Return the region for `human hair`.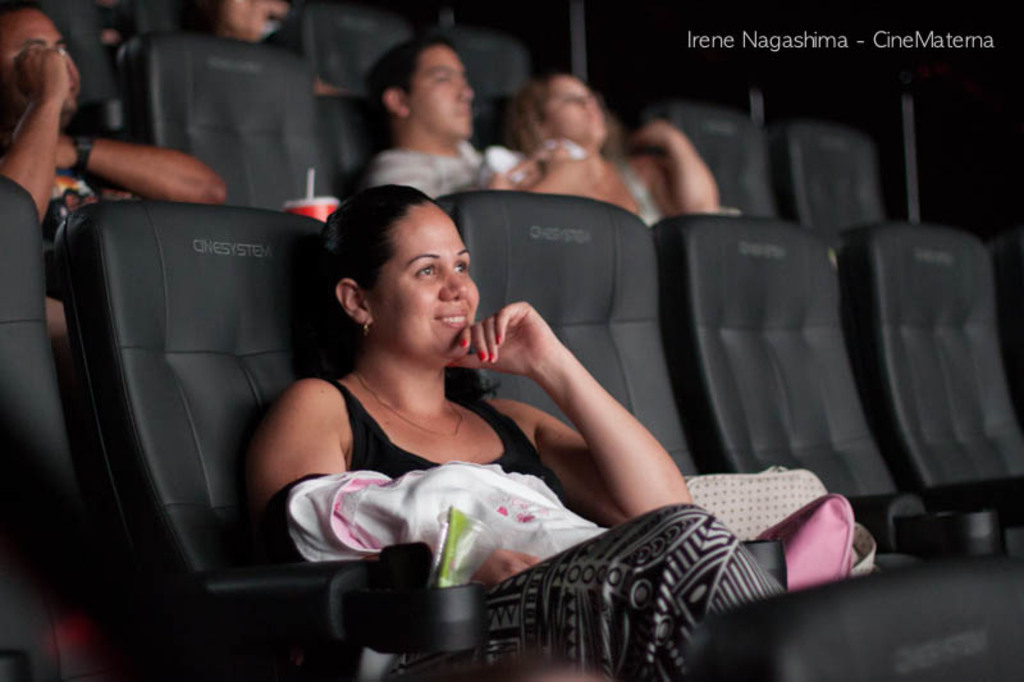
<box>305,174,474,385</box>.
